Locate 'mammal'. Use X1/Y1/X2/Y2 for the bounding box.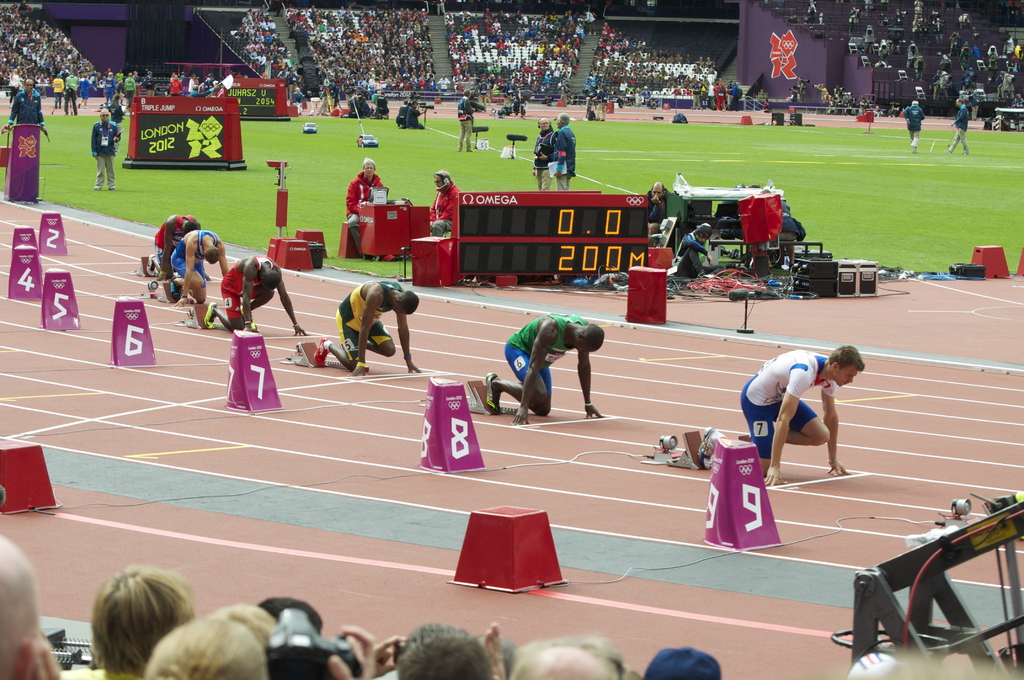
481/313/602/421.
